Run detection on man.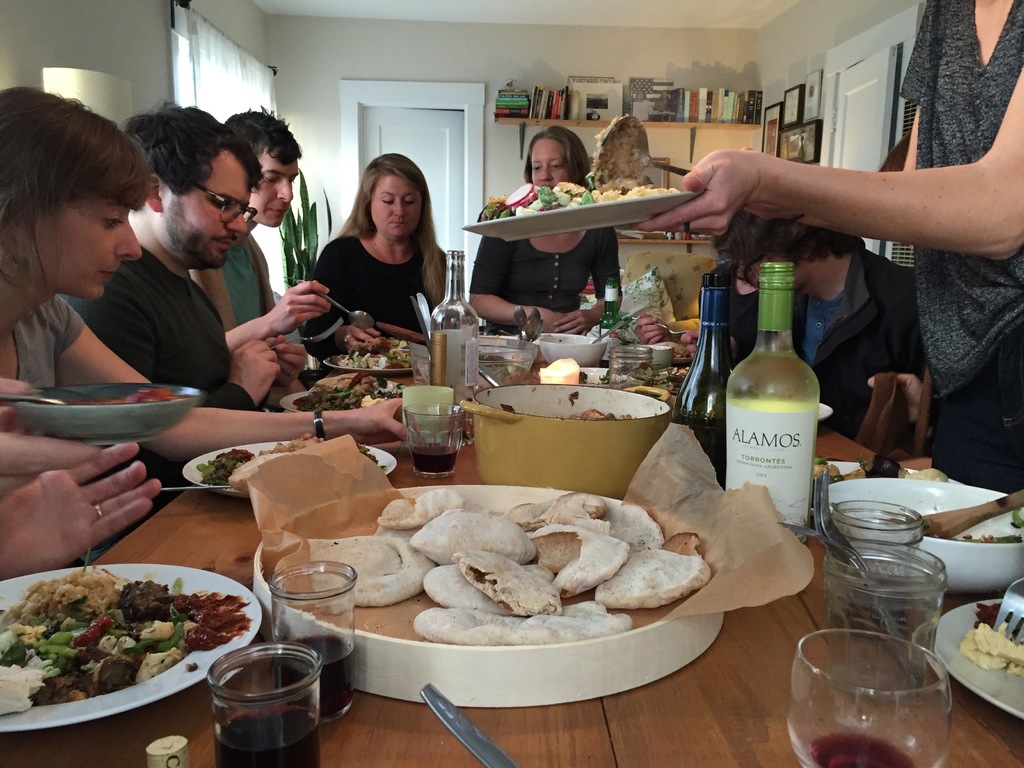
Result: Rect(54, 99, 314, 408).
